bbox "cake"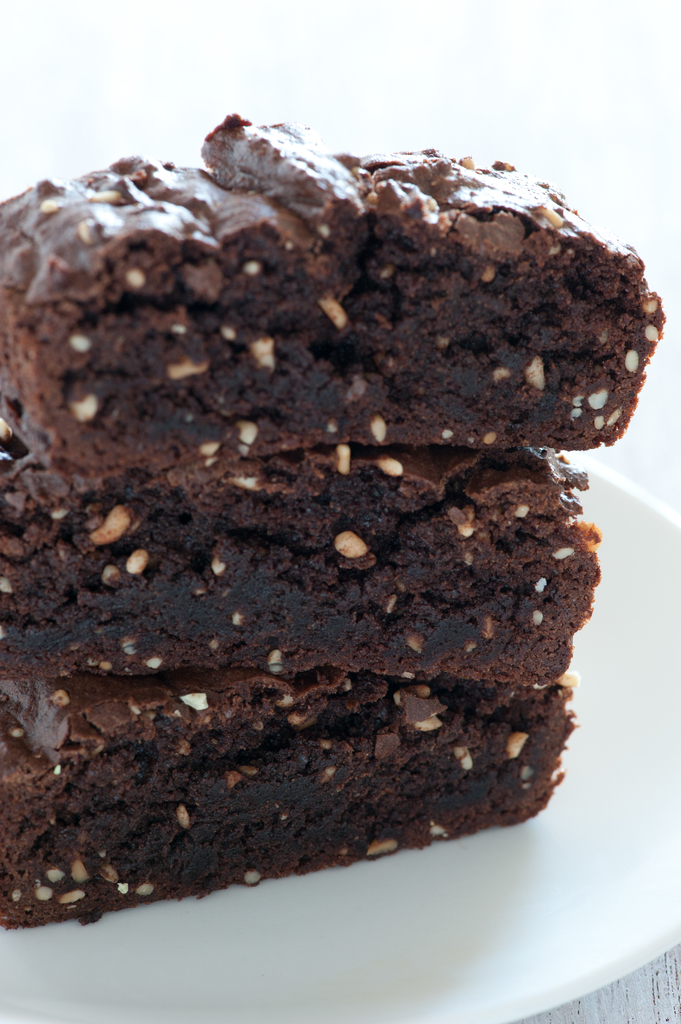
bbox(0, 106, 674, 479)
